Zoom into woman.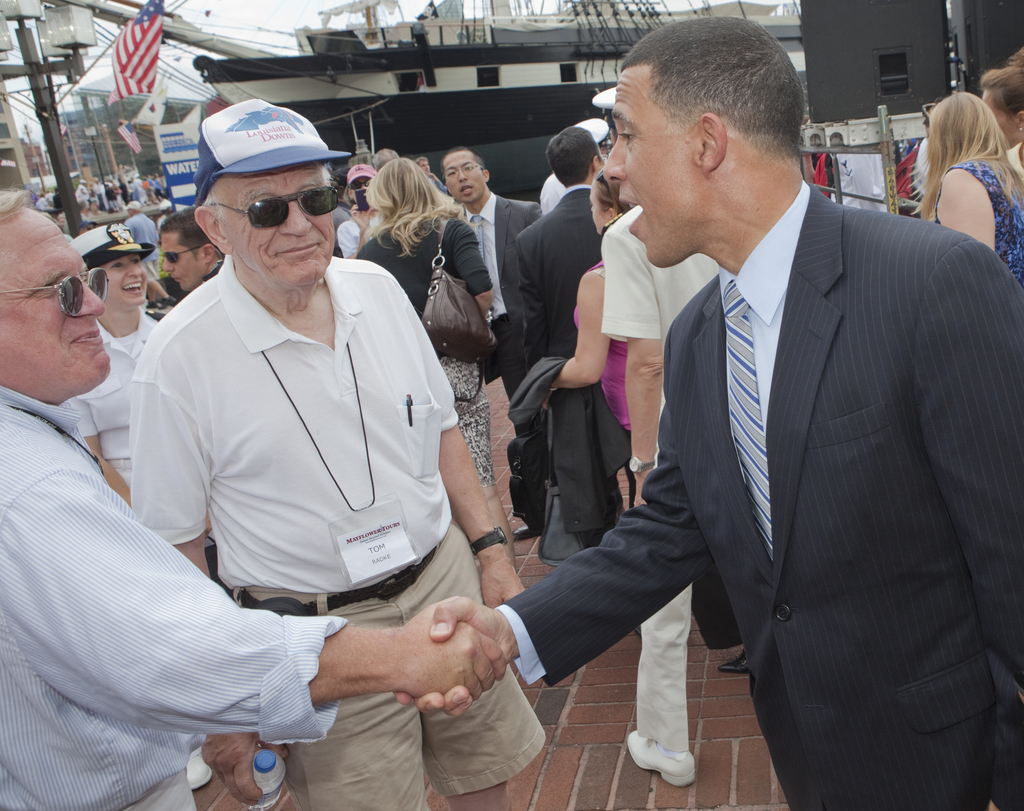
Zoom target: <bbox>892, 75, 1022, 261</bbox>.
